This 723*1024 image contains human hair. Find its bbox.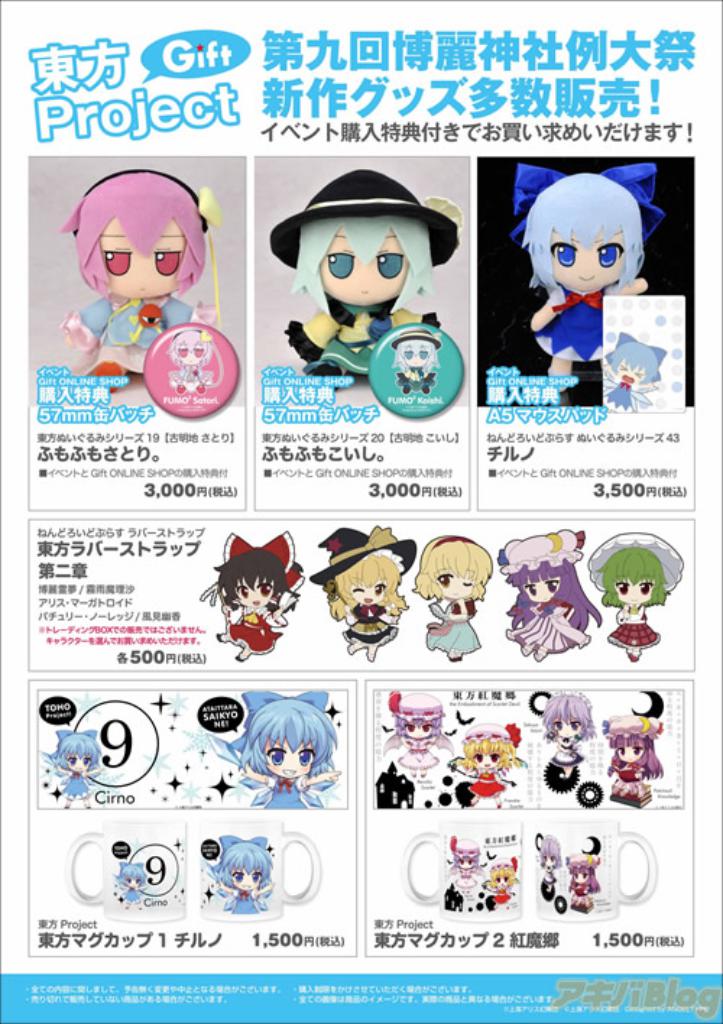
select_region(68, 169, 202, 276).
